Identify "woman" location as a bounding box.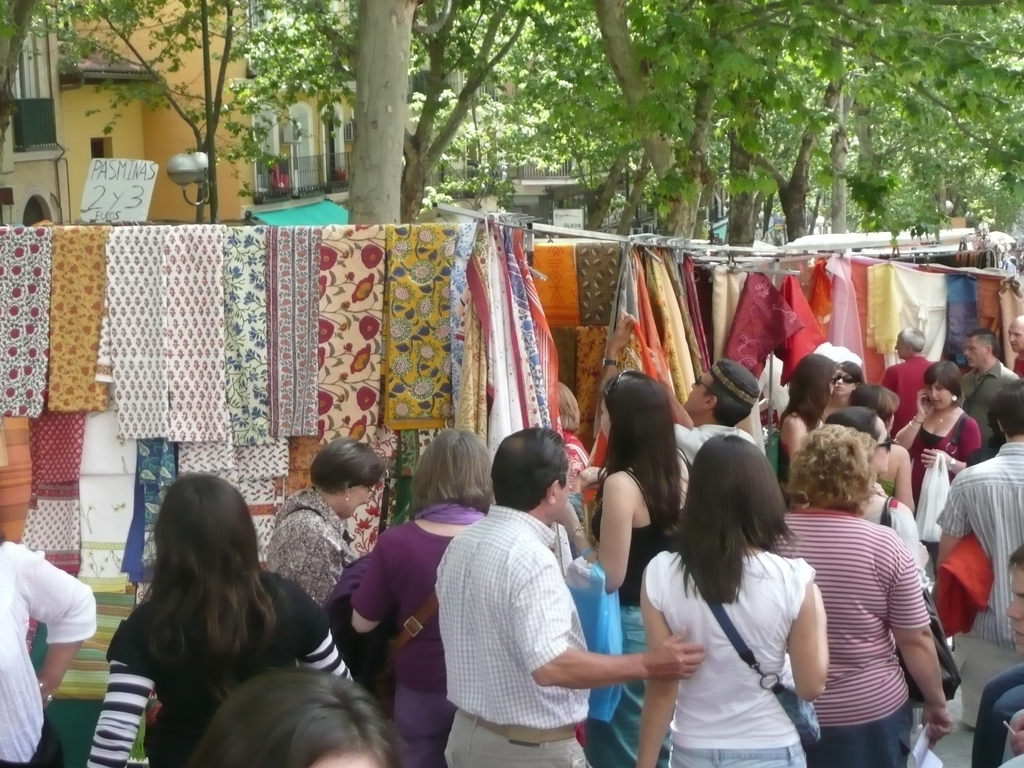
853,384,917,513.
